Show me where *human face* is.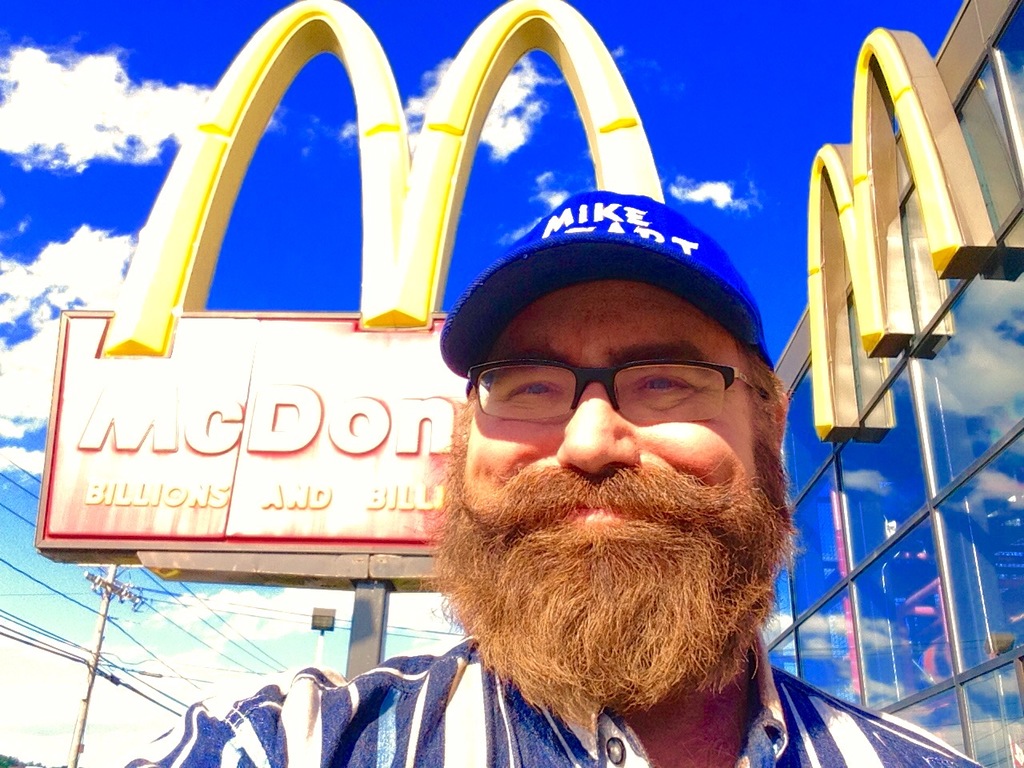
*human face* is at box(462, 287, 759, 575).
